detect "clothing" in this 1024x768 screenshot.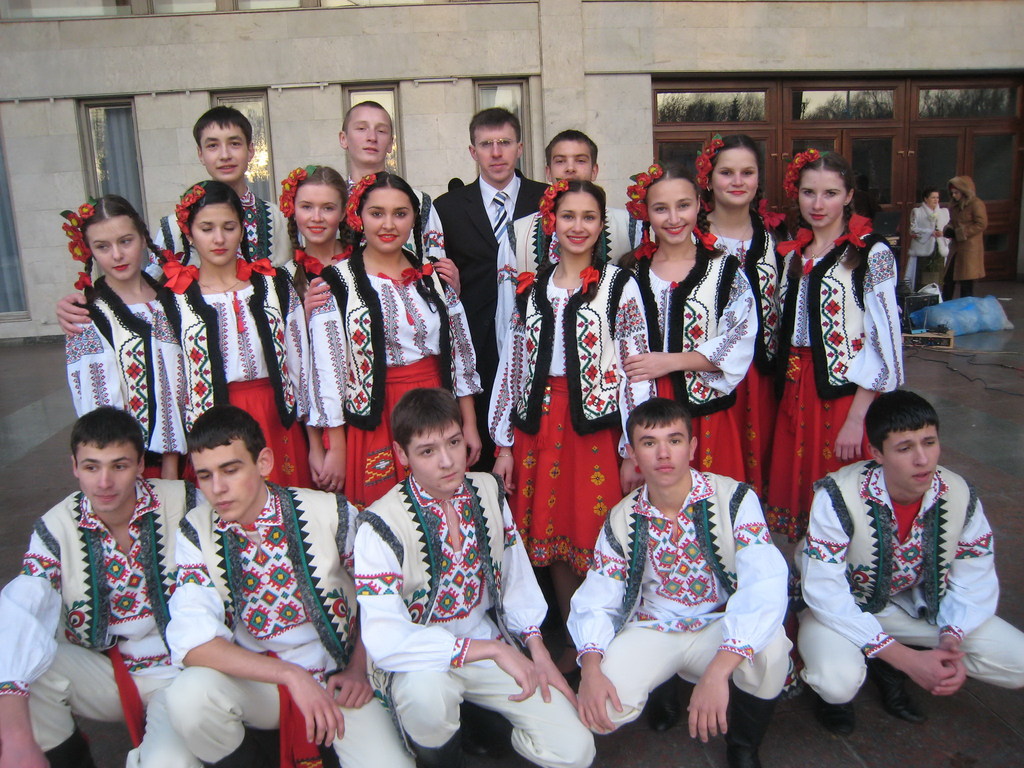
Detection: {"x1": 361, "y1": 472, "x2": 595, "y2": 767}.
